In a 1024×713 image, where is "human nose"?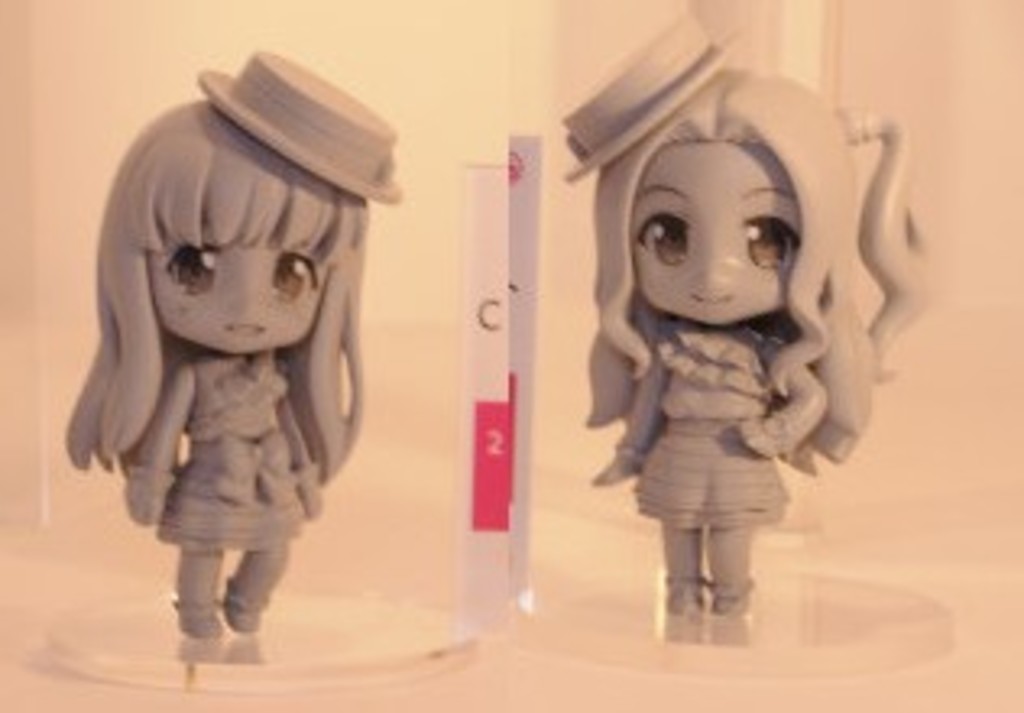
x1=227, y1=275, x2=266, y2=314.
